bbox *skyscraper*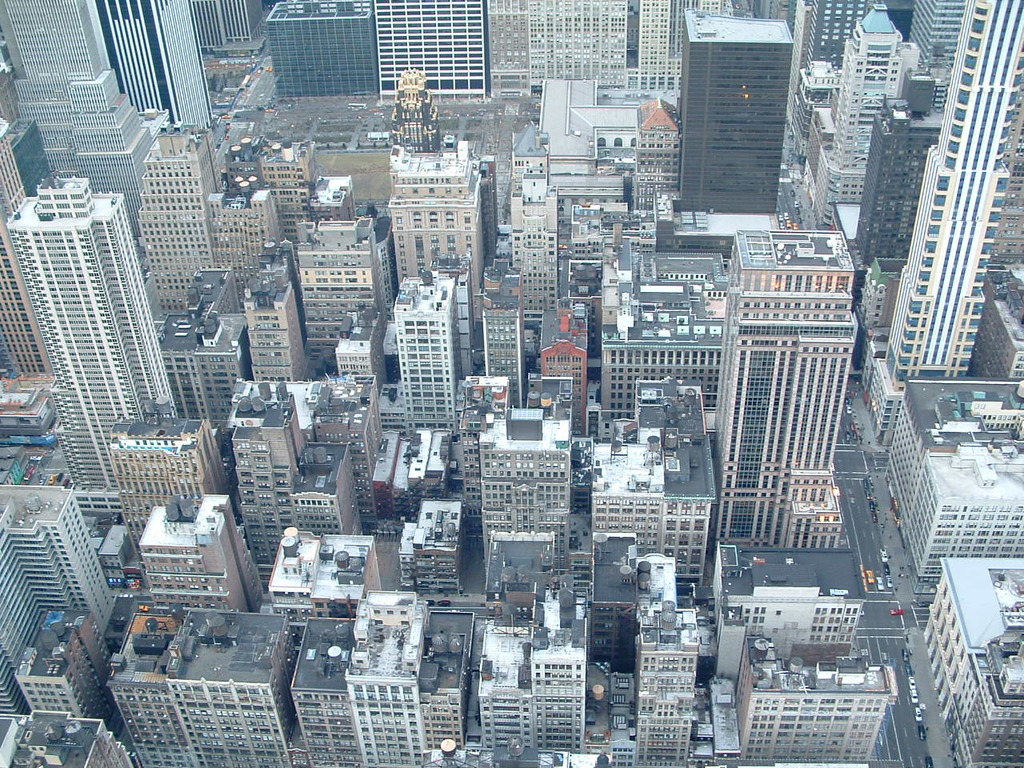
BBox(17, 0, 155, 174)
